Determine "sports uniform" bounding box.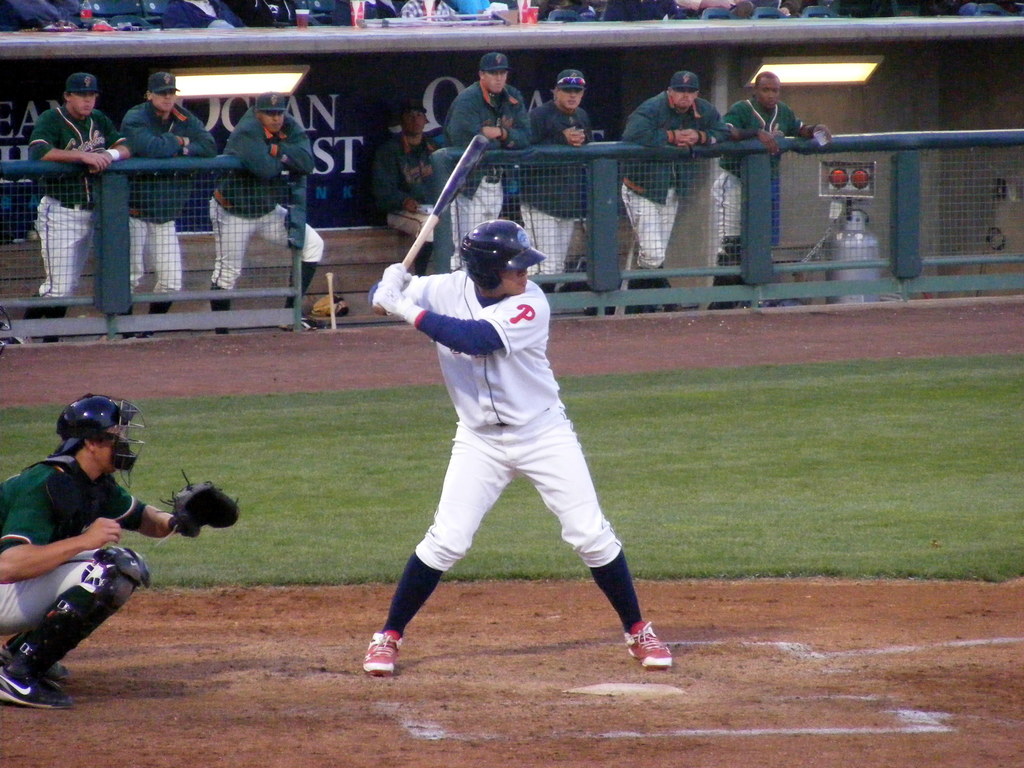
Determined: 619, 72, 720, 312.
